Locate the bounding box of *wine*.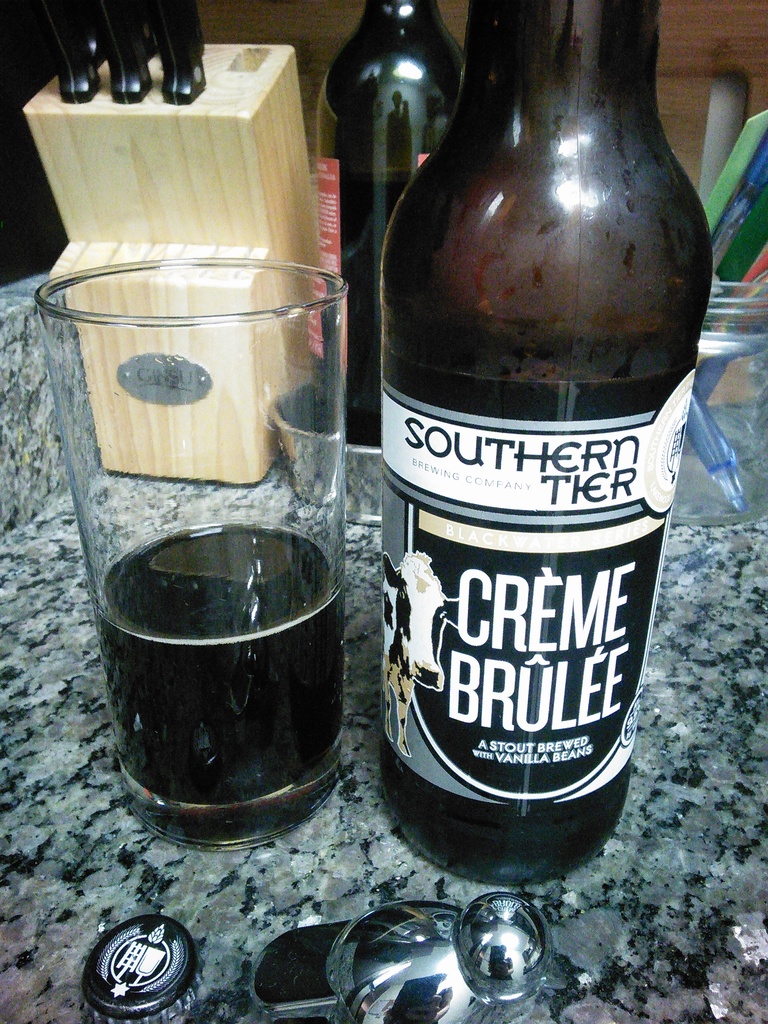
Bounding box: crop(97, 526, 348, 846).
